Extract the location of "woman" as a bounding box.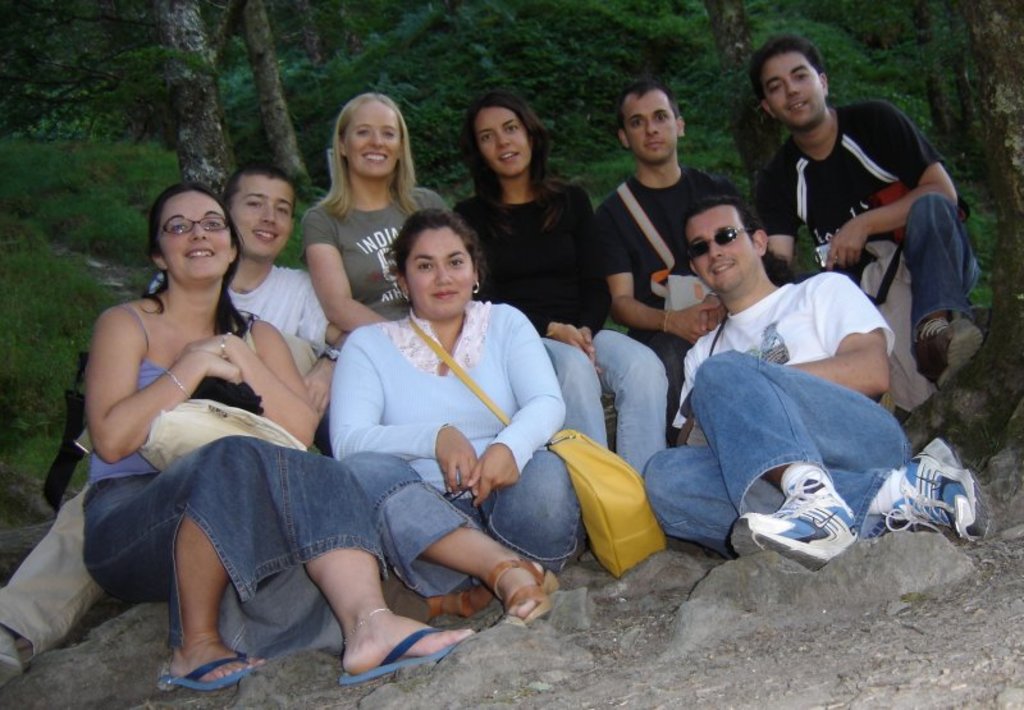
BBox(317, 203, 568, 642).
